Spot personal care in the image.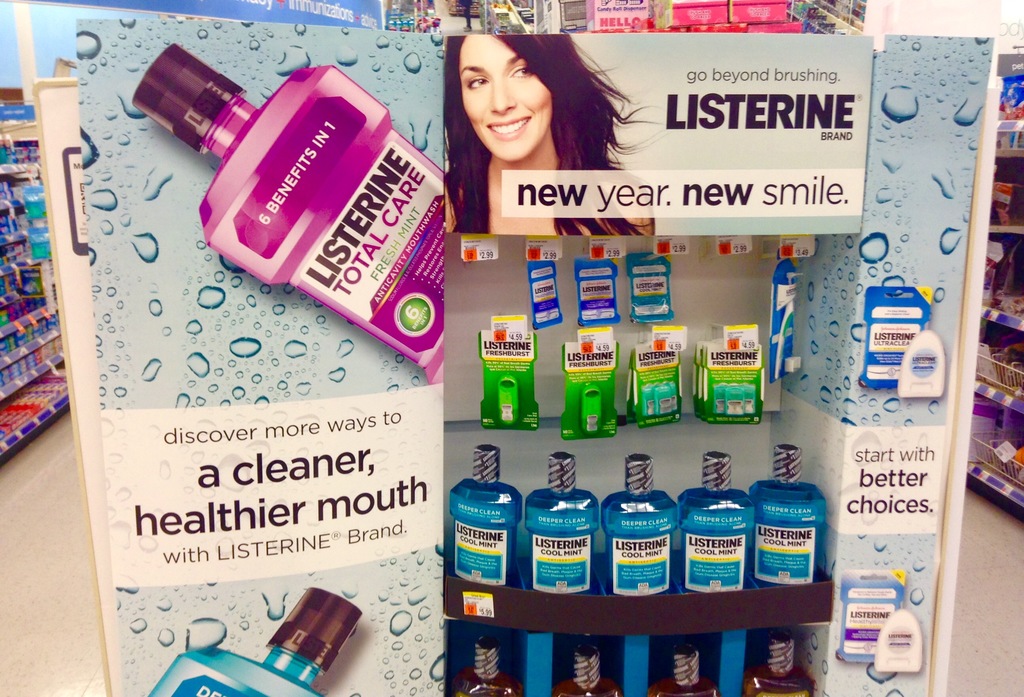
personal care found at detection(676, 454, 750, 599).
